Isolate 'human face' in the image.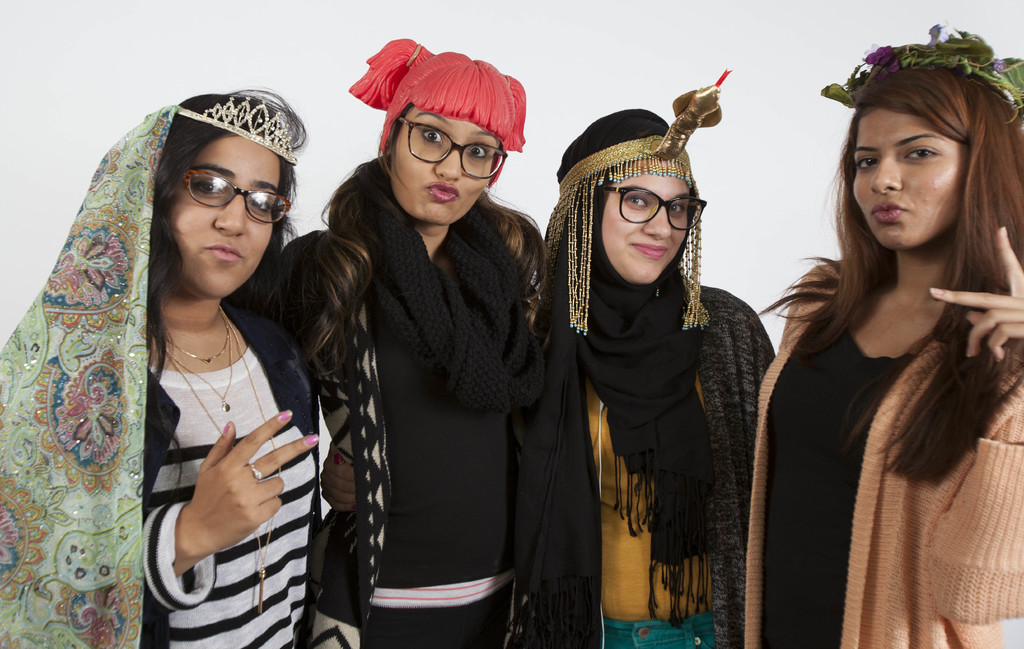
Isolated region: box(601, 161, 691, 284).
